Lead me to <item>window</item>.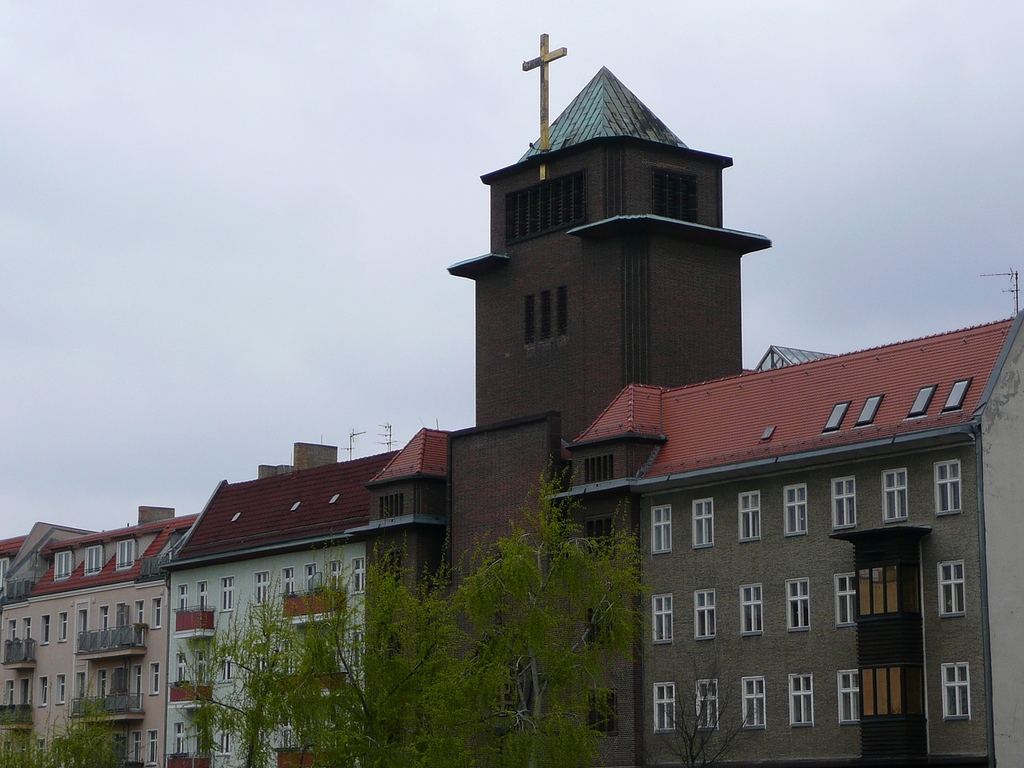
Lead to (173, 721, 182, 751).
